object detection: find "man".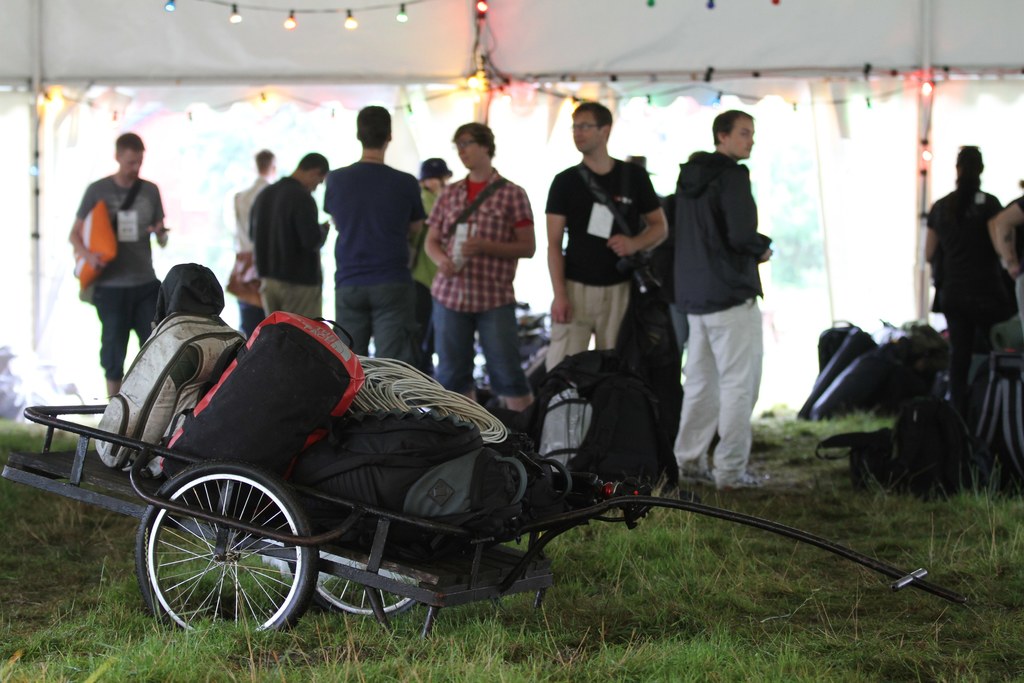
[221, 149, 273, 338].
